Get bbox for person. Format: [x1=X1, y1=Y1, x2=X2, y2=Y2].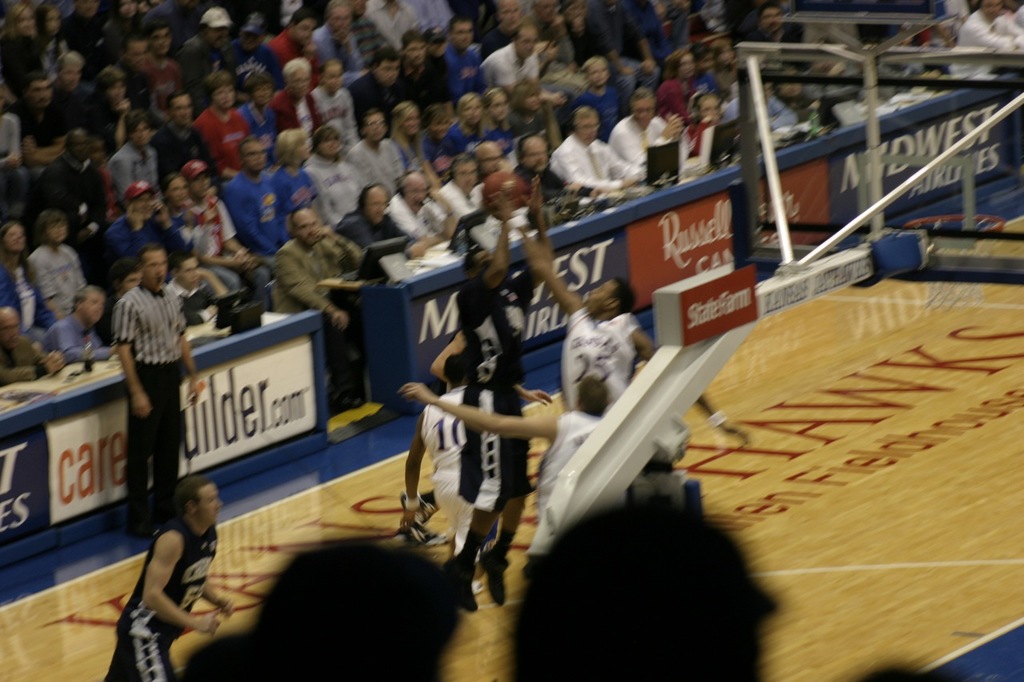
[x1=238, y1=78, x2=281, y2=177].
